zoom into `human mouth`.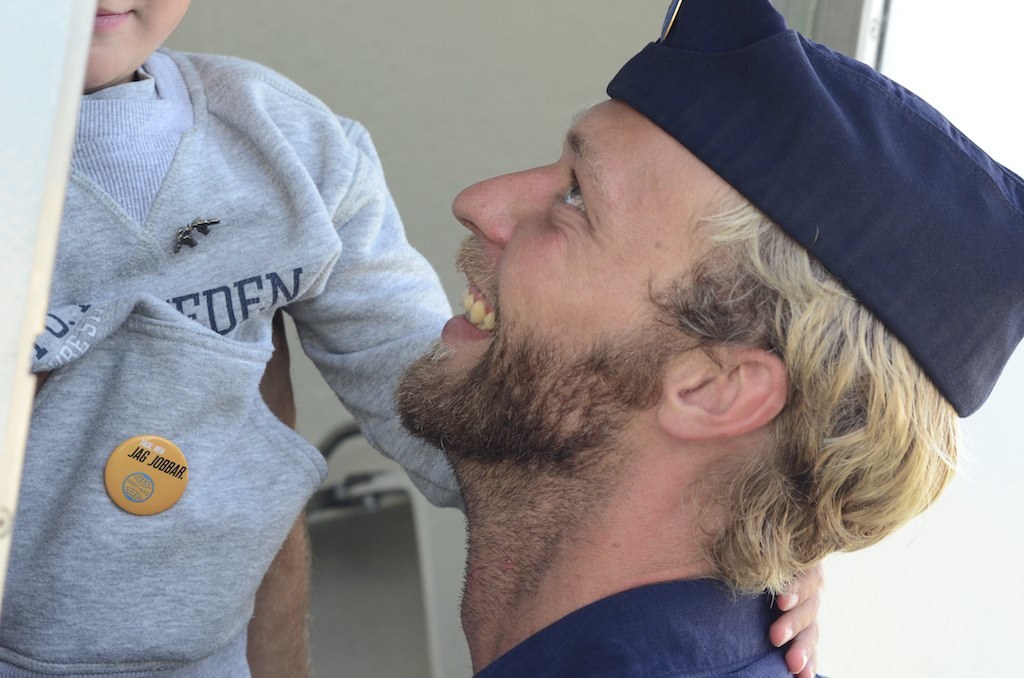
Zoom target: bbox=[90, 6, 123, 22].
